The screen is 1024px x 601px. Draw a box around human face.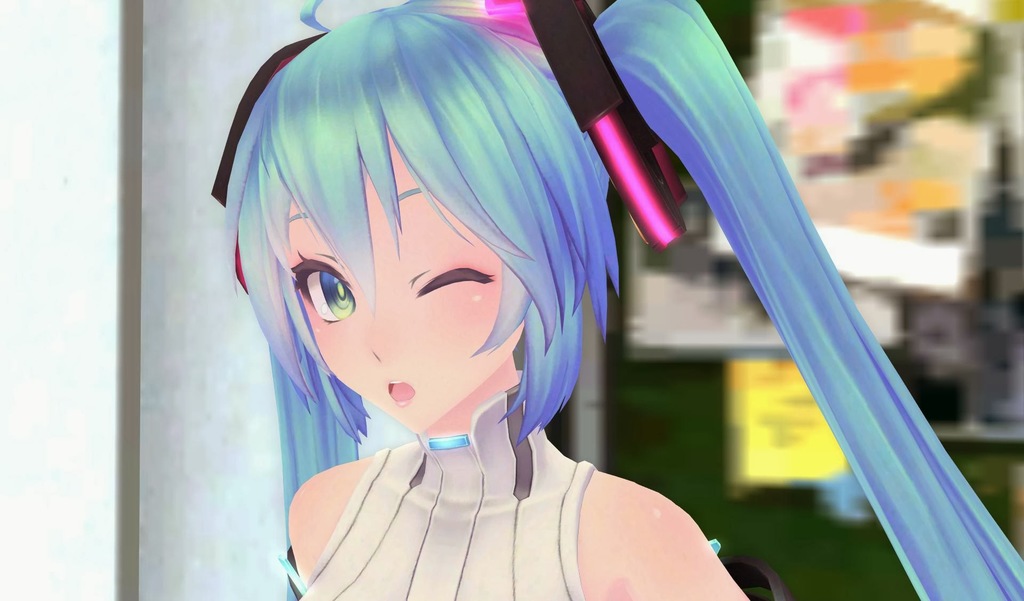
{"x1": 283, "y1": 134, "x2": 527, "y2": 430}.
